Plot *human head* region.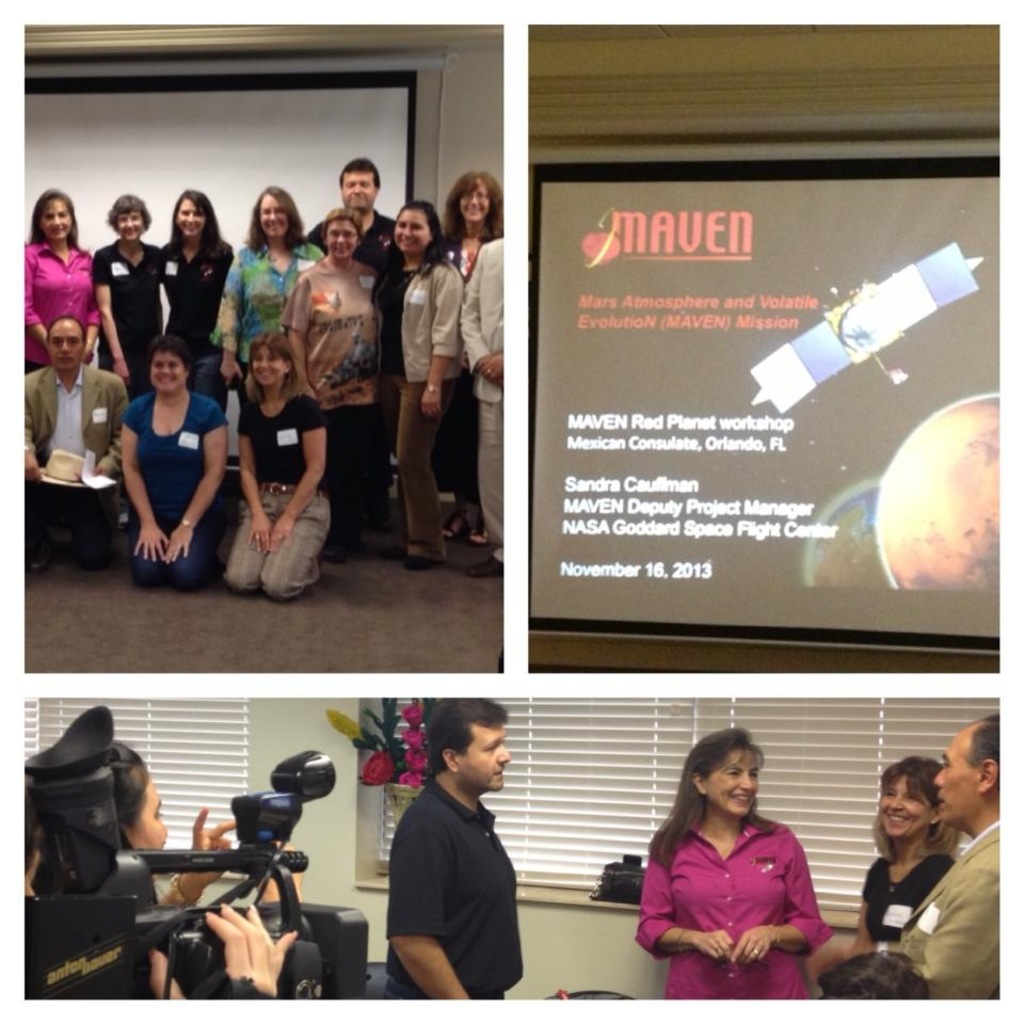
Plotted at {"left": 809, "top": 953, "right": 923, "bottom": 997}.
